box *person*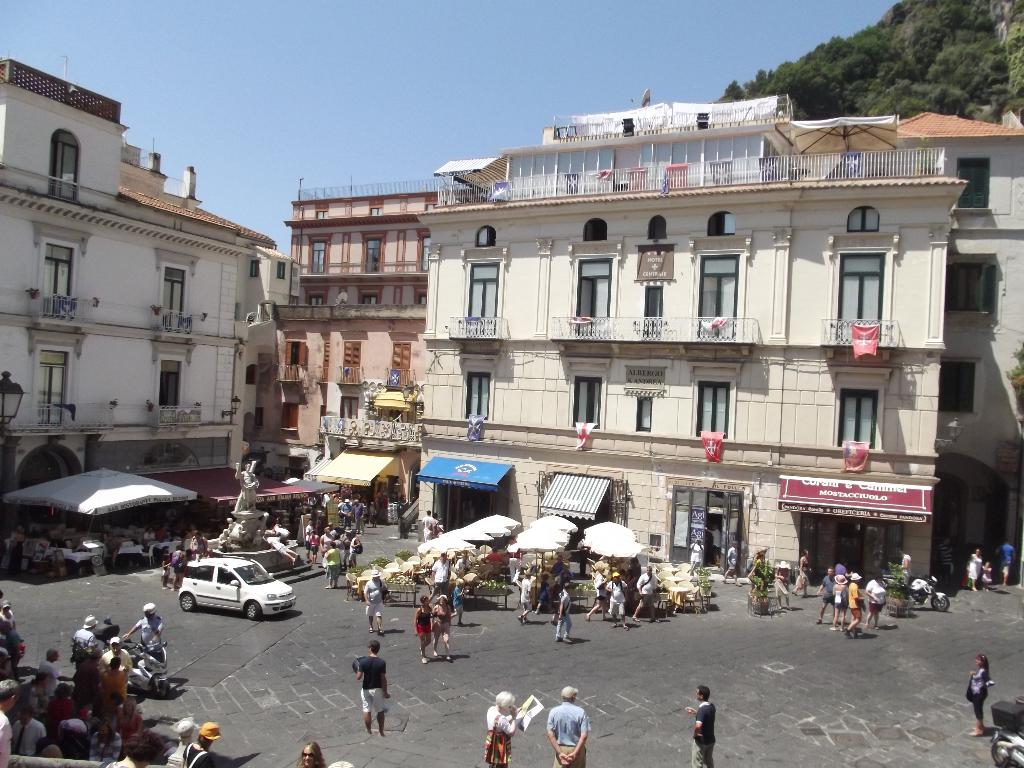
<bbox>431, 554, 444, 600</bbox>
